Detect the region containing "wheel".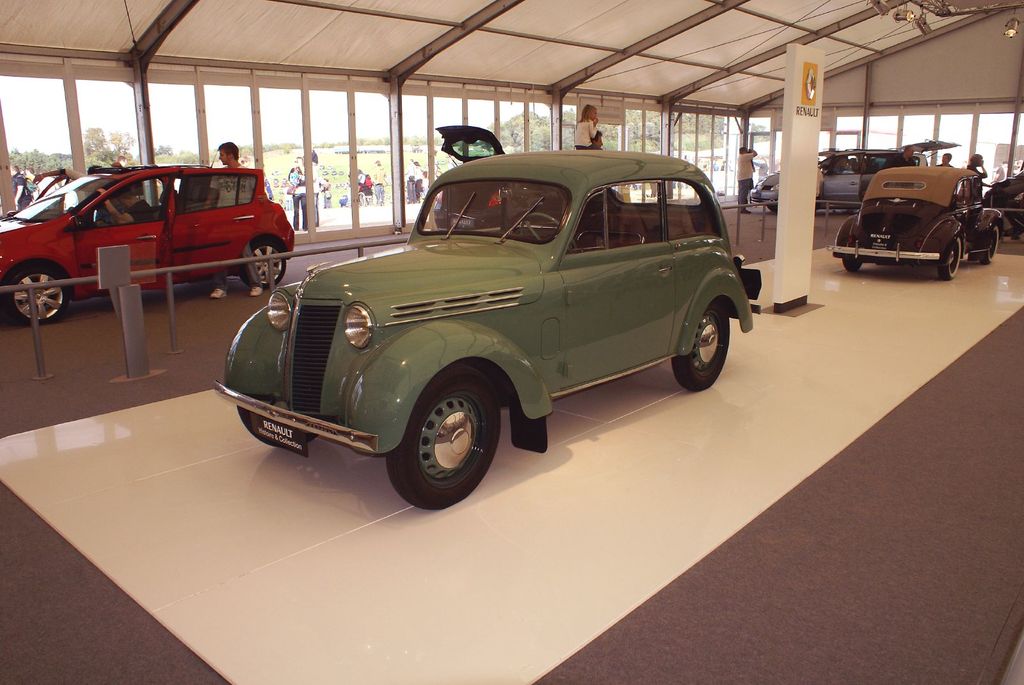
box(842, 260, 863, 272).
